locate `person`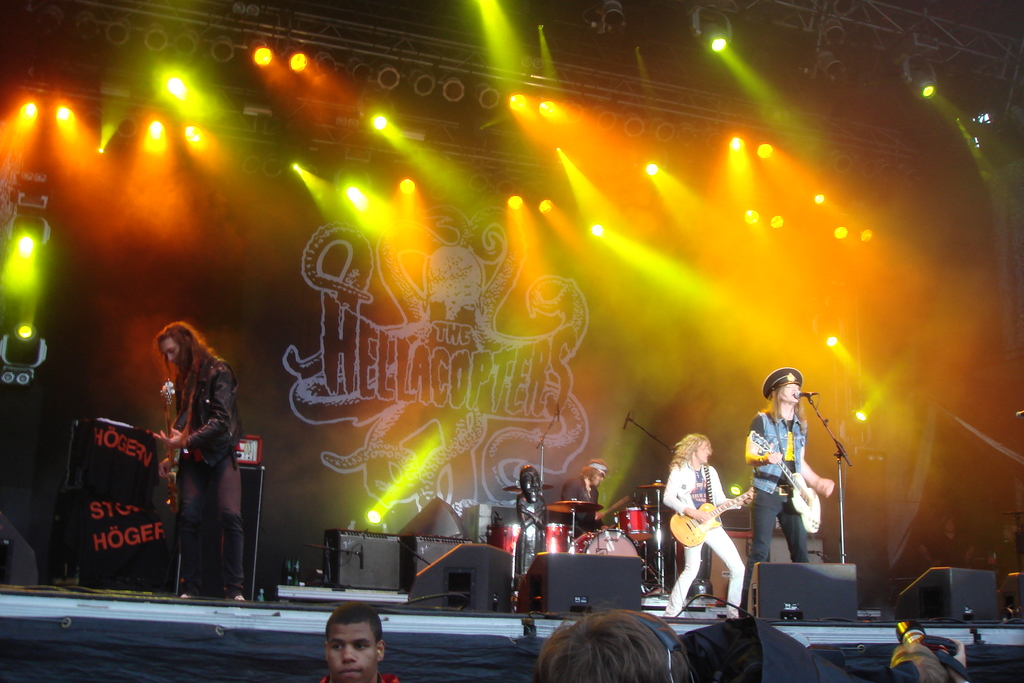
x1=976 y1=524 x2=1023 y2=575
